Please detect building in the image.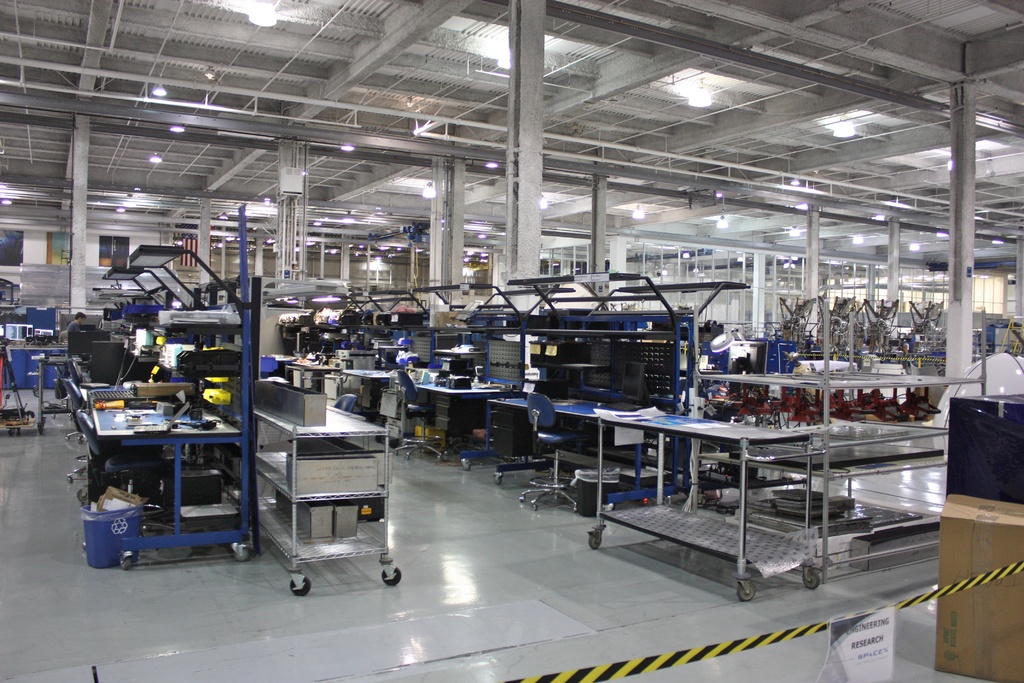
[0, 0, 1023, 682].
